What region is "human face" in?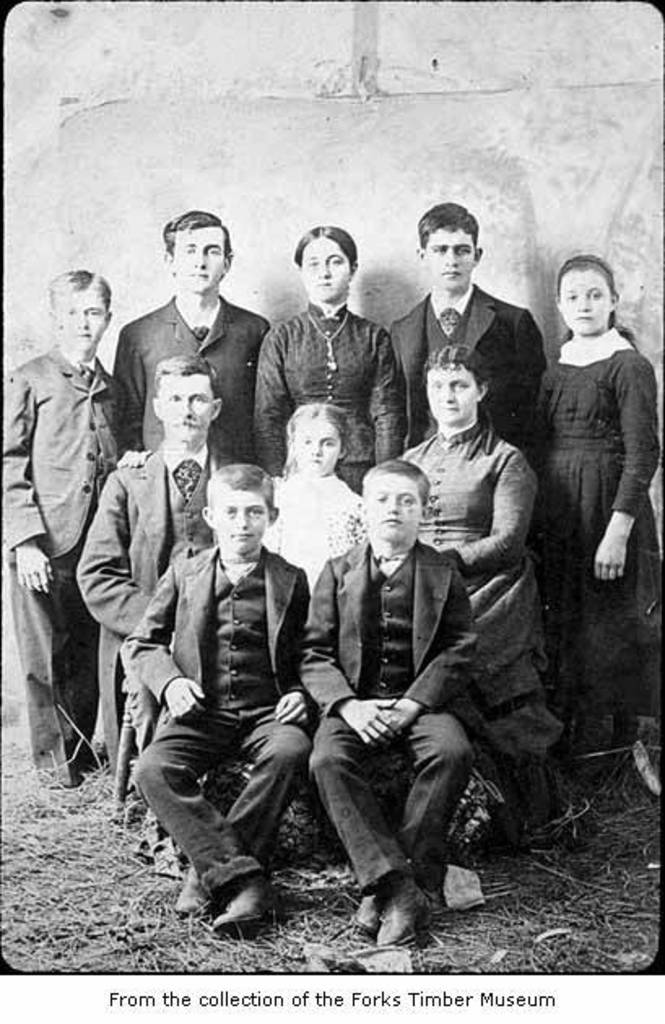
57,289,107,346.
